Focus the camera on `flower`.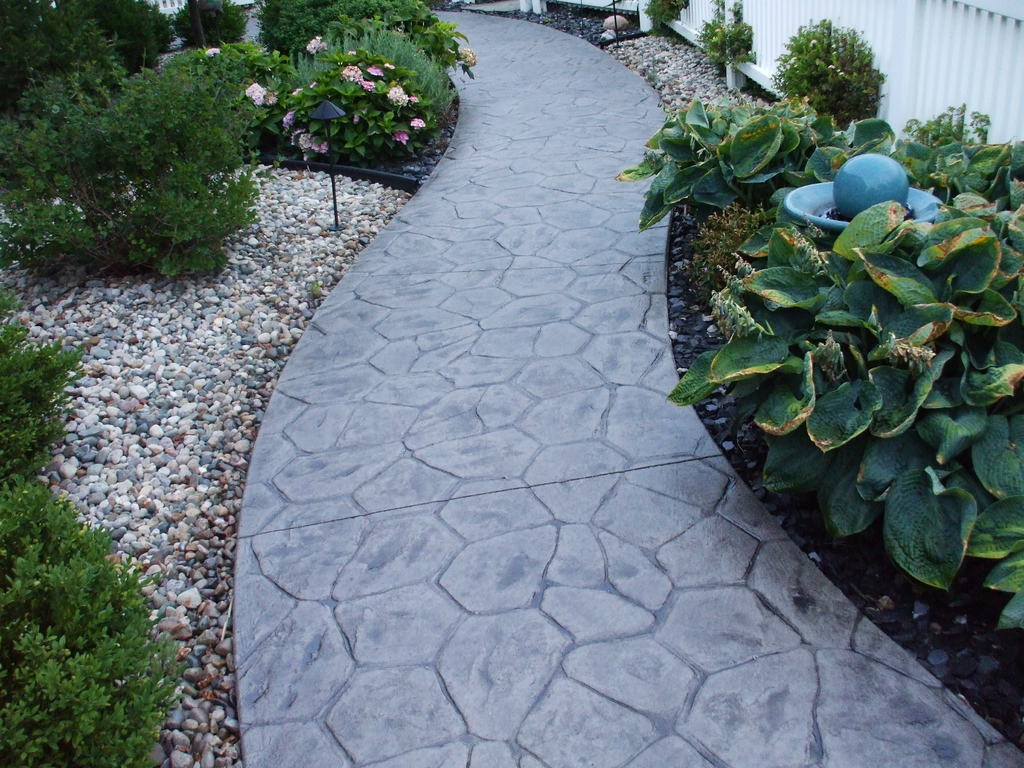
Focus region: crop(308, 33, 325, 51).
